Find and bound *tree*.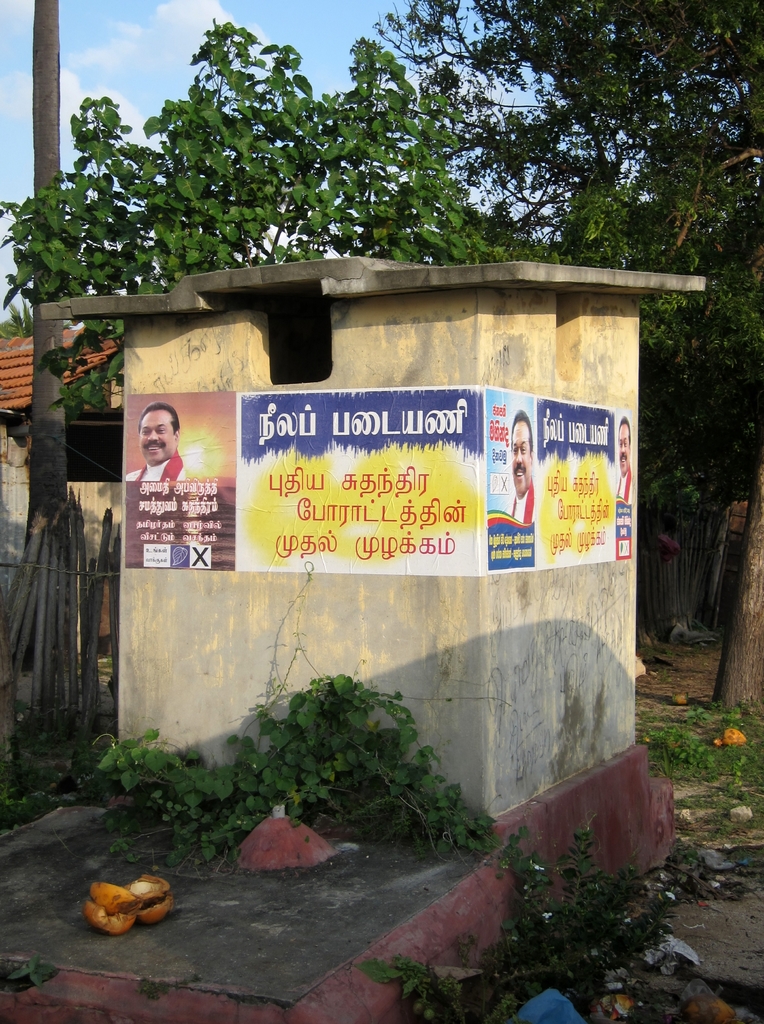
Bound: bbox(0, 8, 483, 414).
